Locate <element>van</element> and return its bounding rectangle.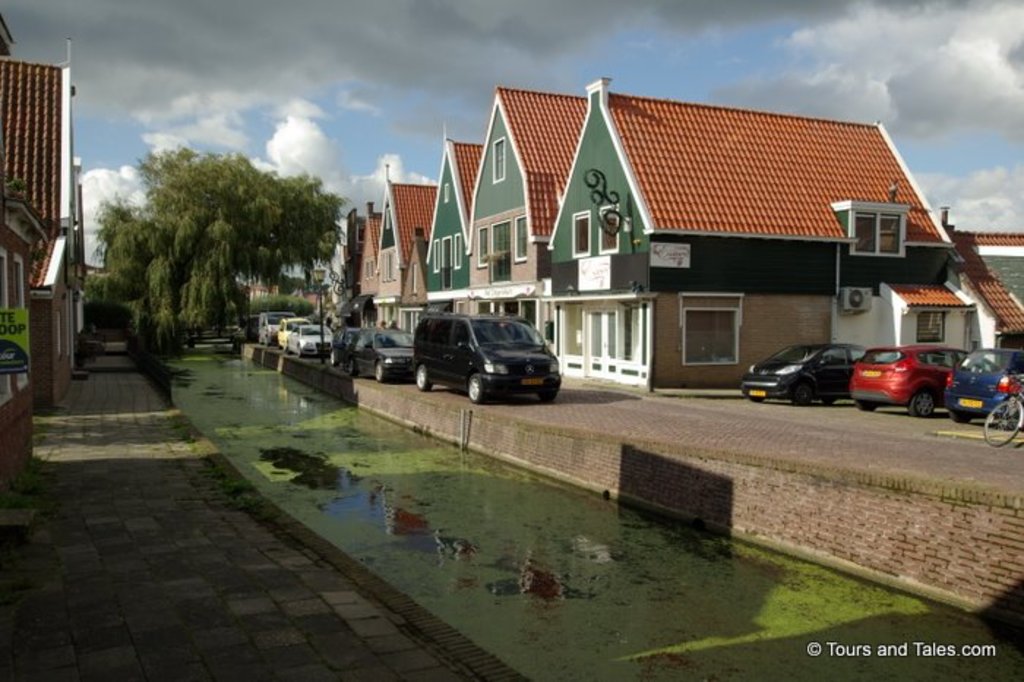
<region>411, 310, 563, 404</region>.
